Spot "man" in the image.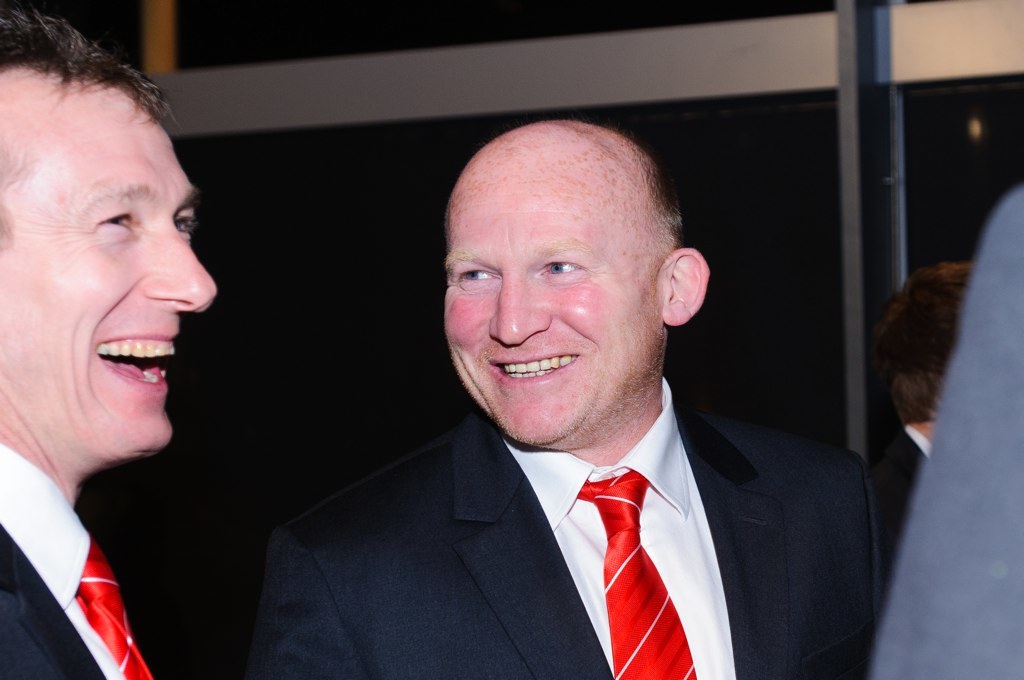
"man" found at box=[869, 261, 1010, 608].
